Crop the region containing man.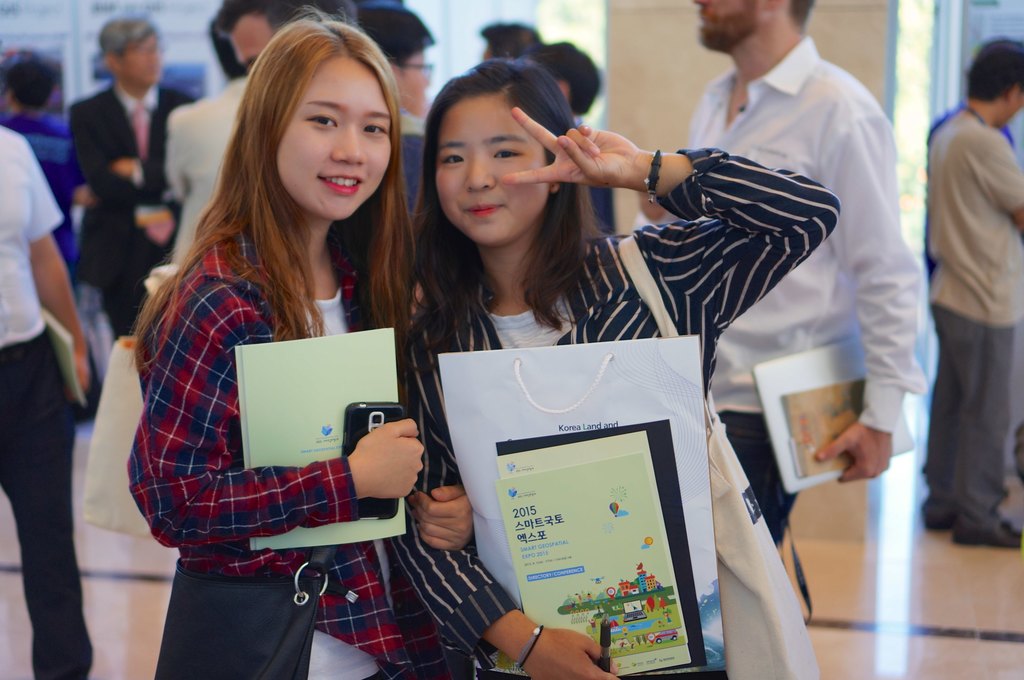
Crop region: crop(635, 0, 925, 552).
